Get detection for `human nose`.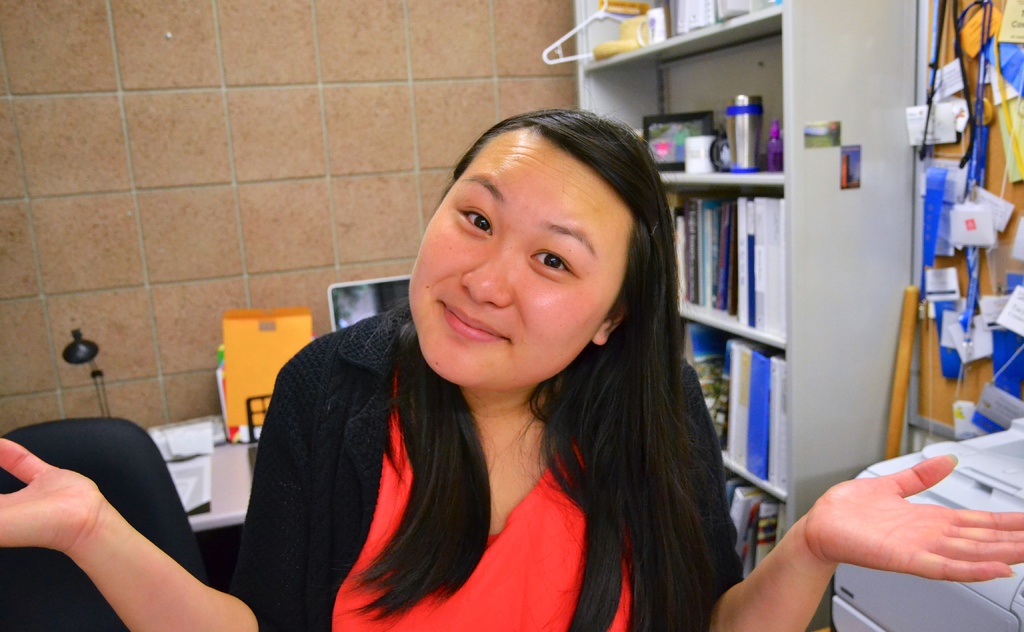
Detection: 459 254 515 306.
